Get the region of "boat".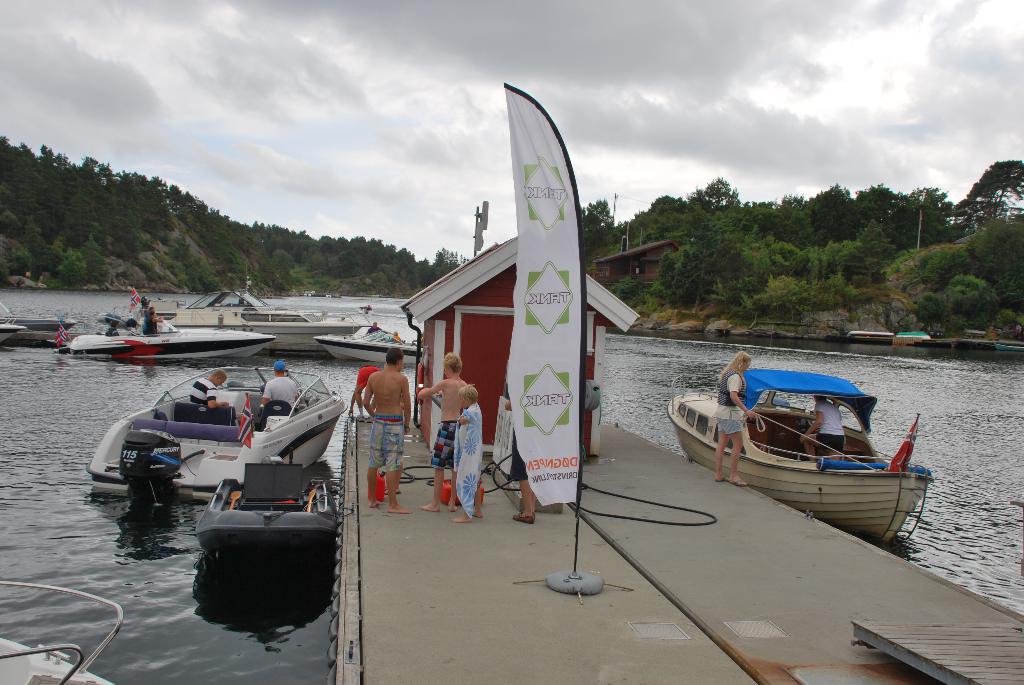
l=0, t=319, r=21, b=337.
